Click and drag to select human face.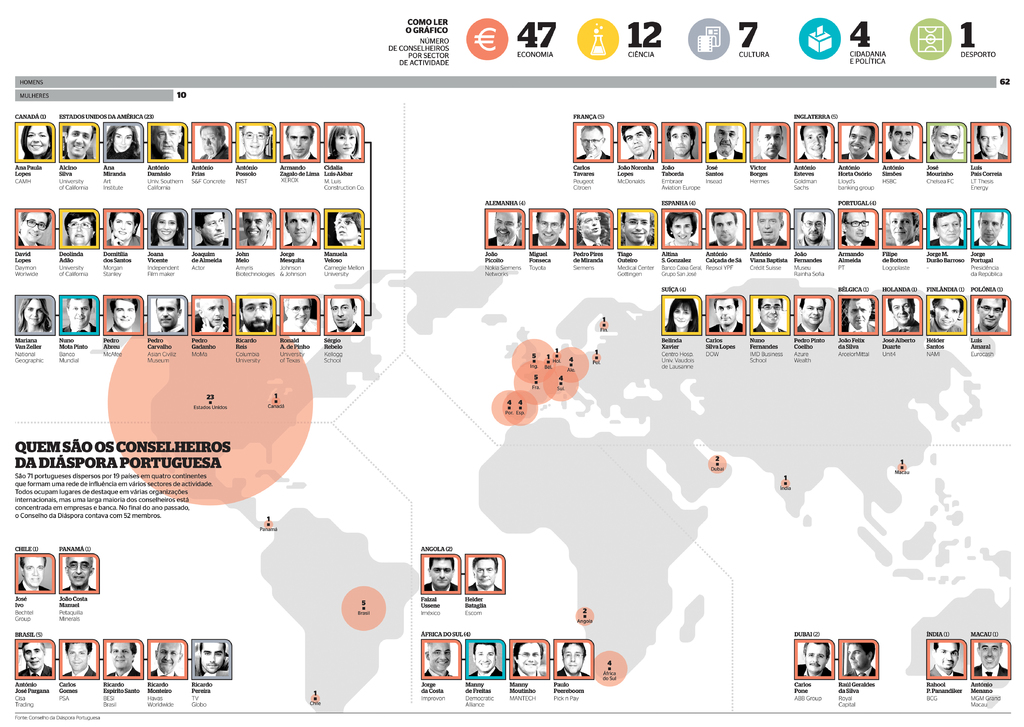
Selection: bbox=(158, 213, 174, 240).
